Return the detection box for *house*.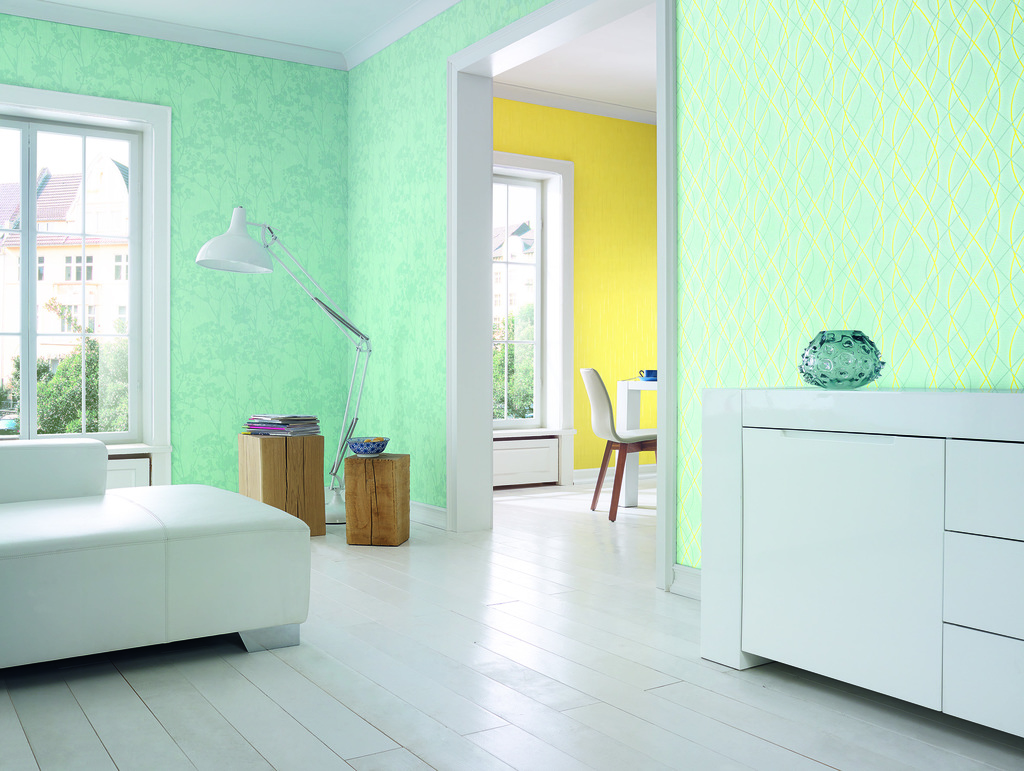
<region>0, 152, 129, 390</region>.
